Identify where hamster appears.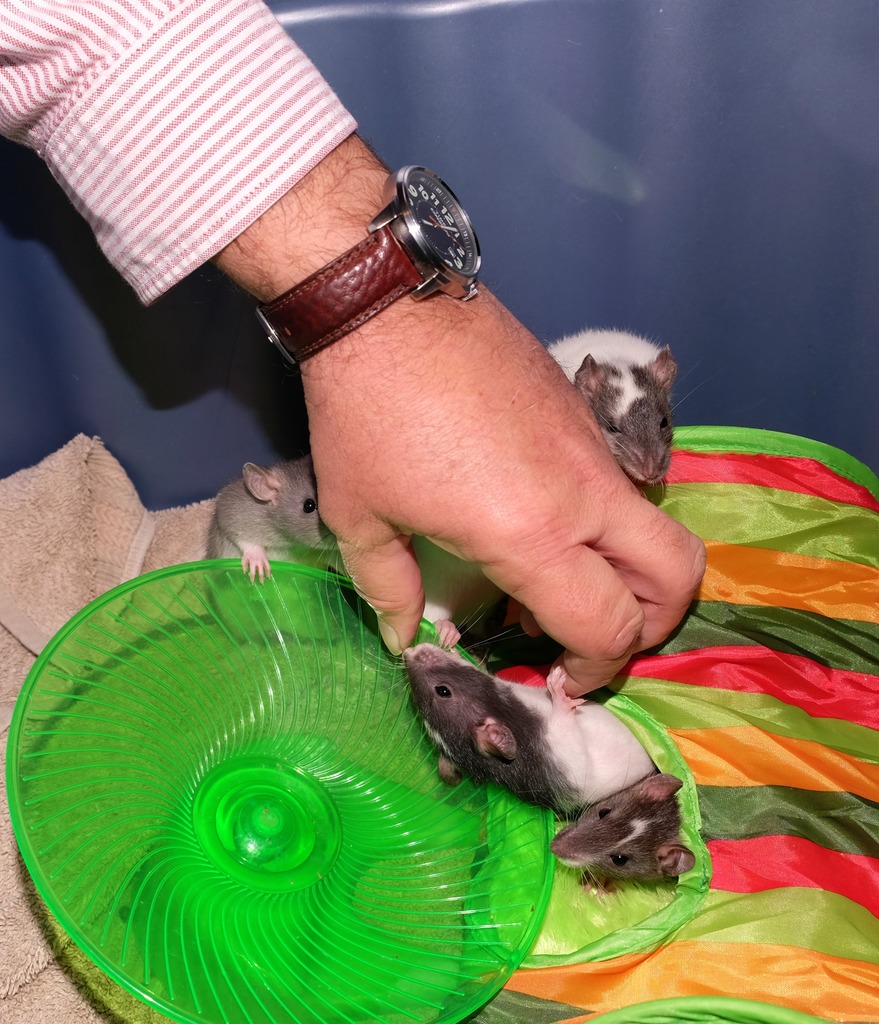
Appears at bbox=(540, 323, 705, 492).
